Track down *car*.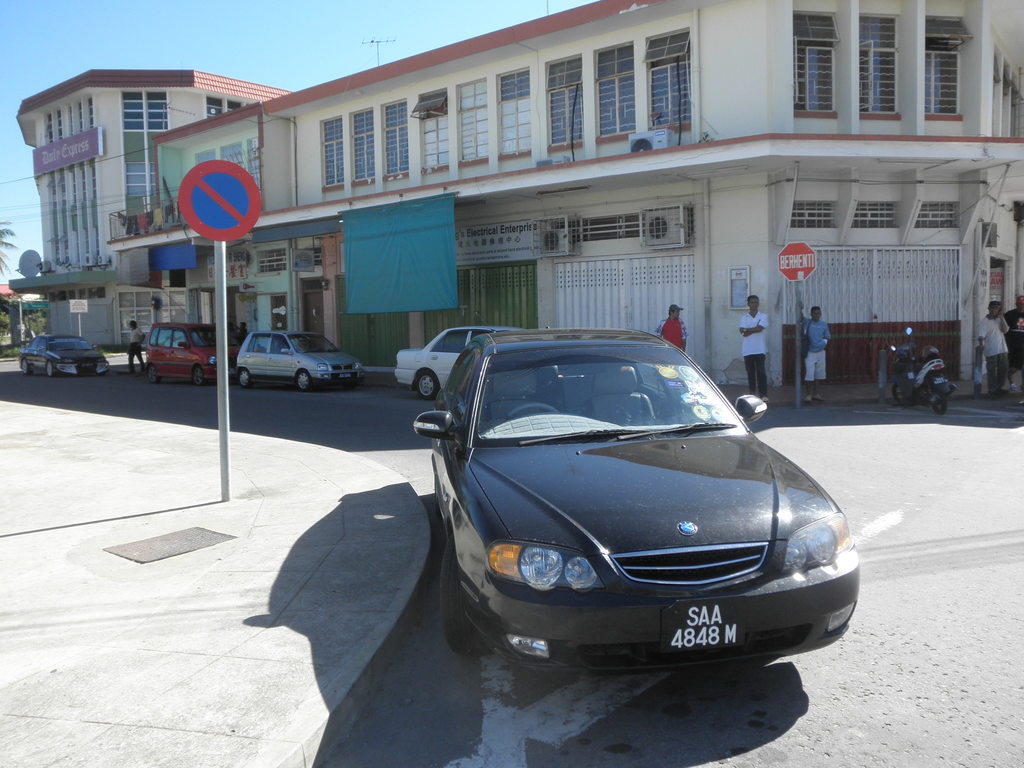
Tracked to <box>392,326,495,399</box>.
